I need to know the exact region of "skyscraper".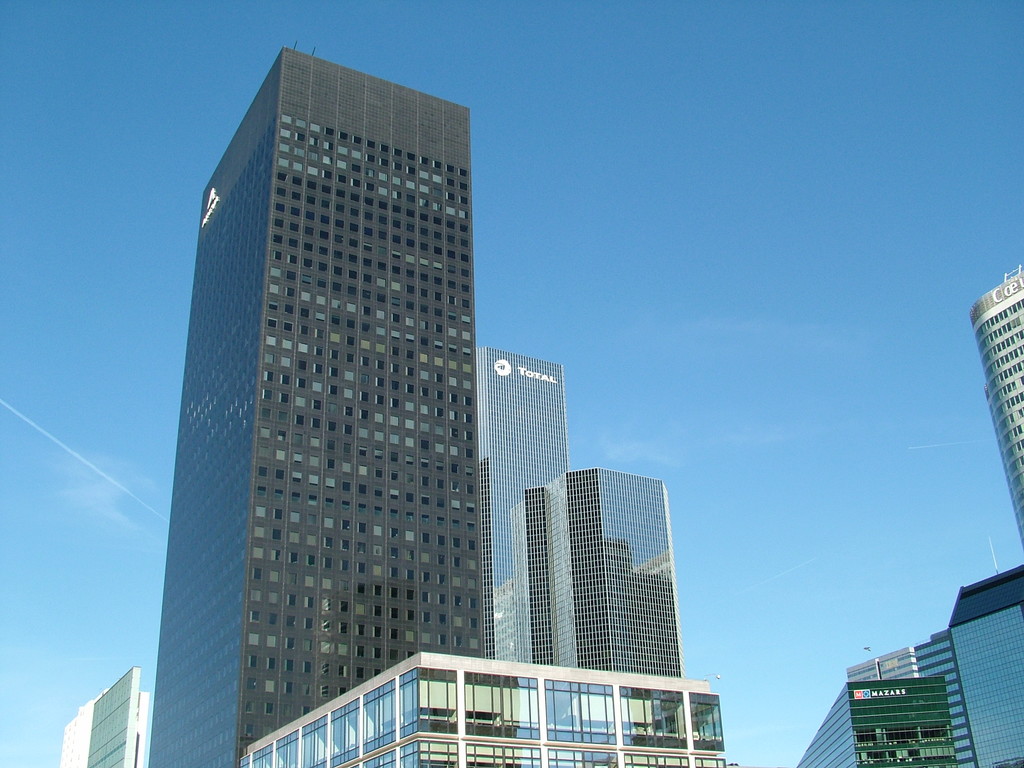
Region: crop(55, 666, 149, 767).
